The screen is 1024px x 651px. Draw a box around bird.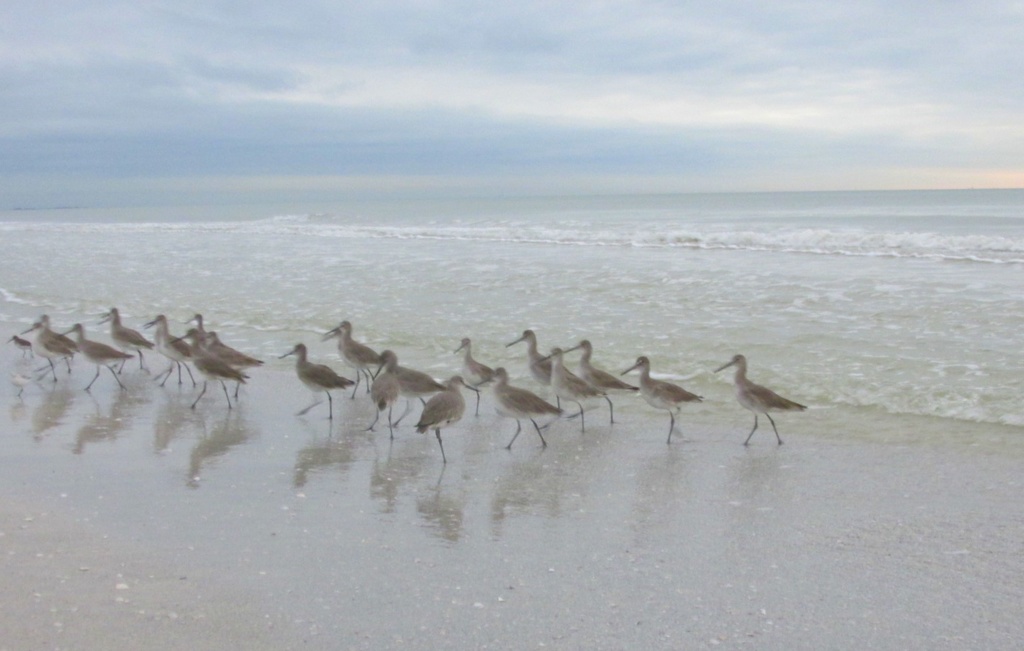
145 307 204 404.
